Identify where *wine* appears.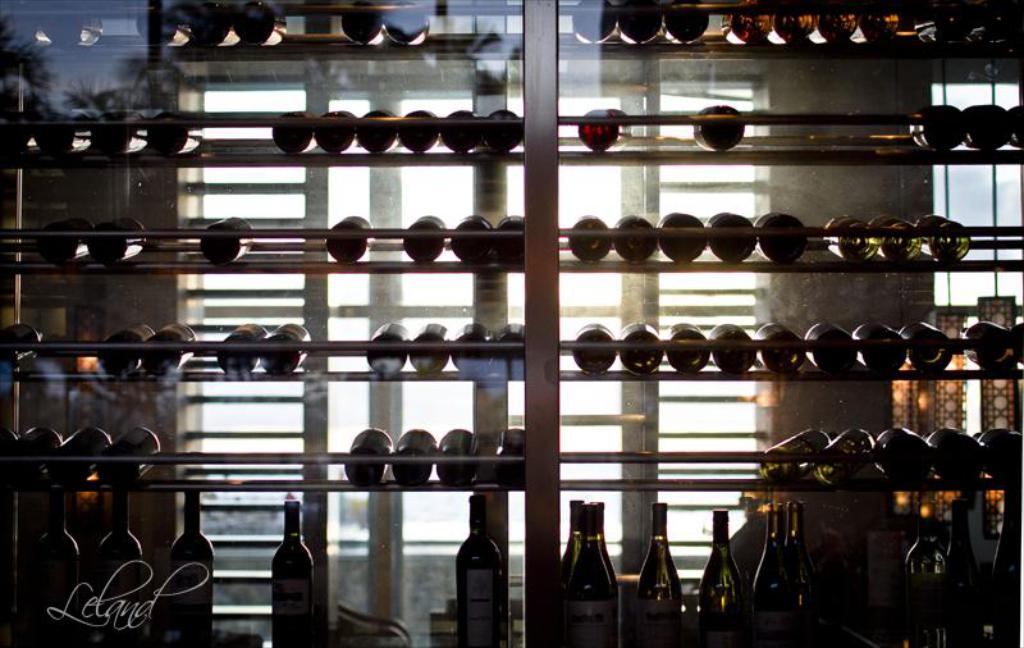
Appears at <bbox>492, 428, 526, 487</bbox>.
